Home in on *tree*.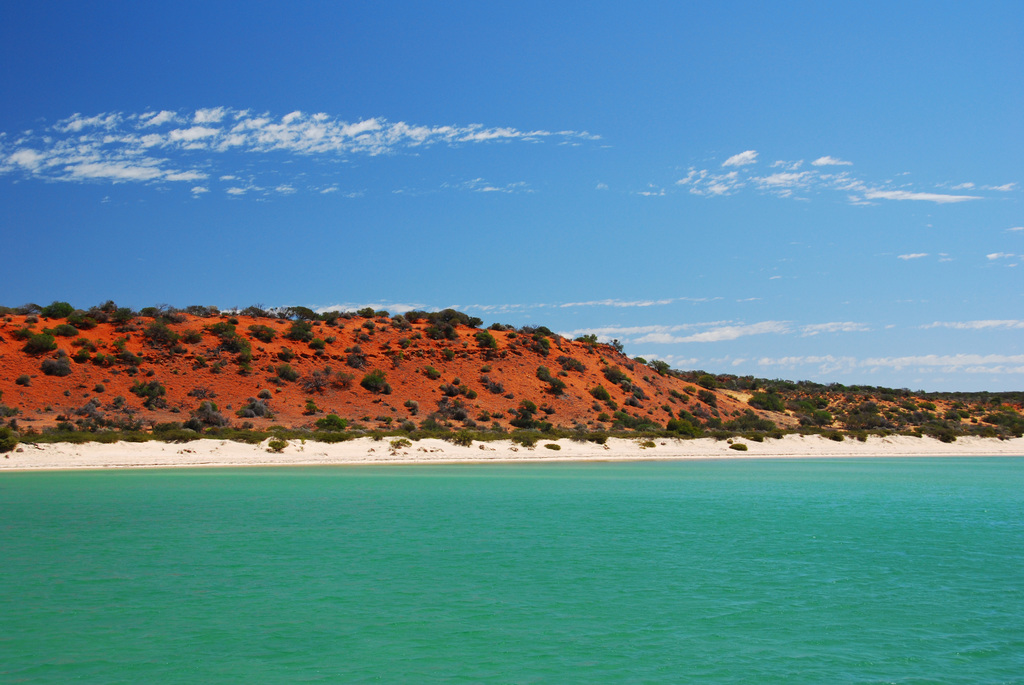
Homed in at box(278, 348, 297, 366).
